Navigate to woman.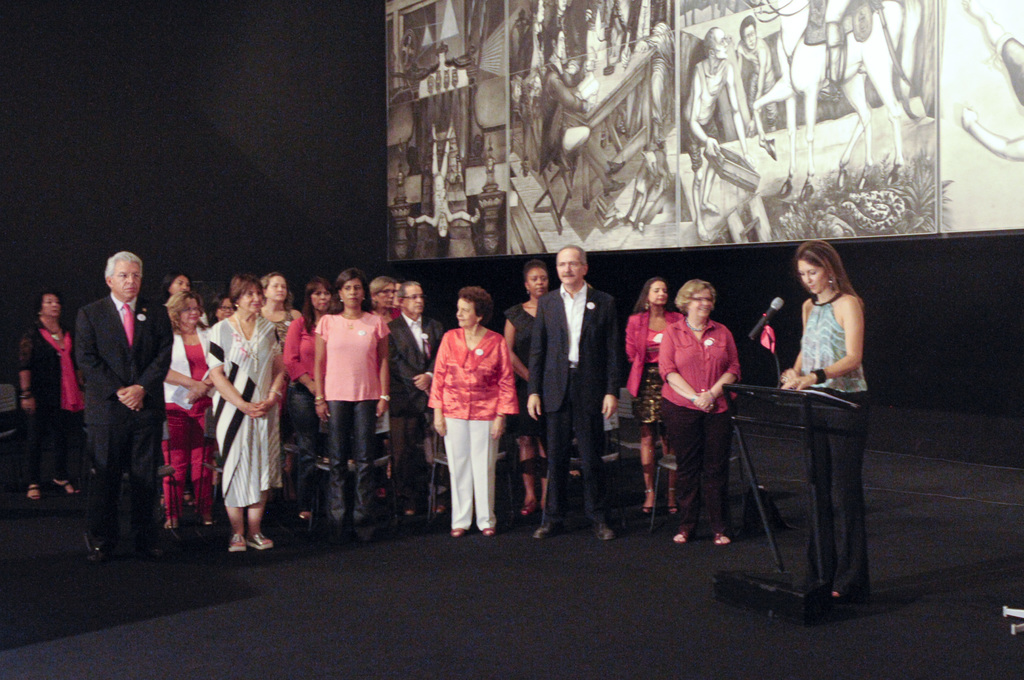
Navigation target: <region>209, 271, 295, 554</region>.
